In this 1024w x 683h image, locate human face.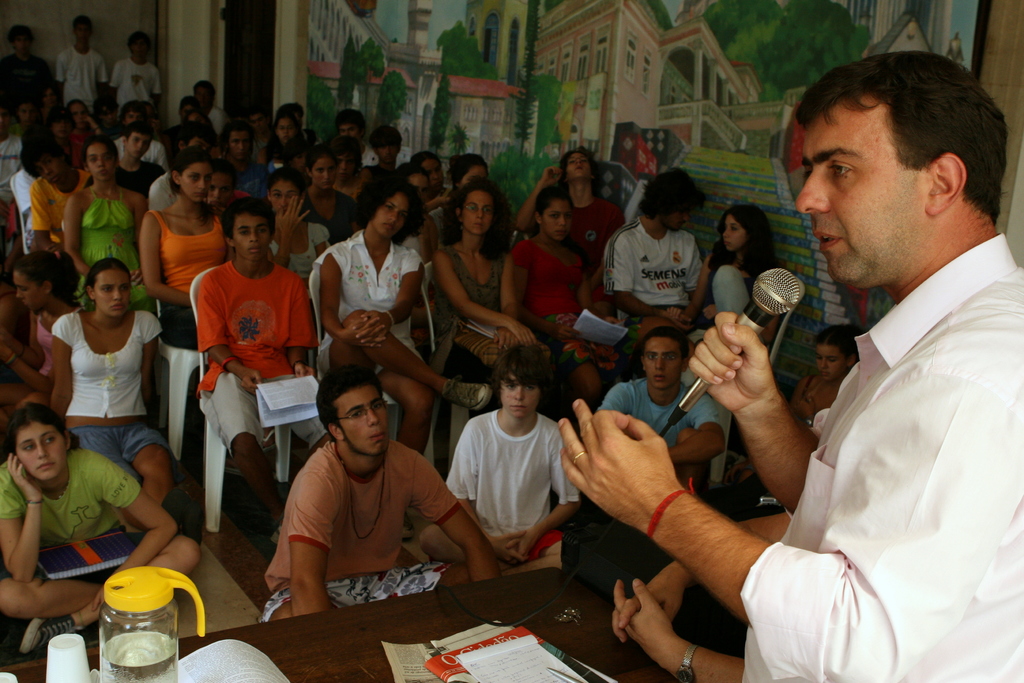
Bounding box: bbox=(126, 131, 155, 159).
